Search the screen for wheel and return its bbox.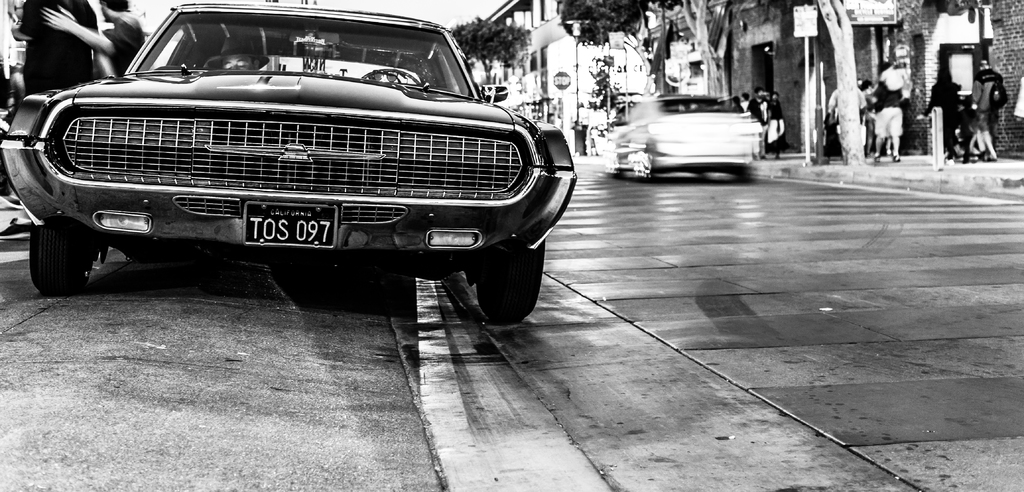
Found: 736,165,754,188.
